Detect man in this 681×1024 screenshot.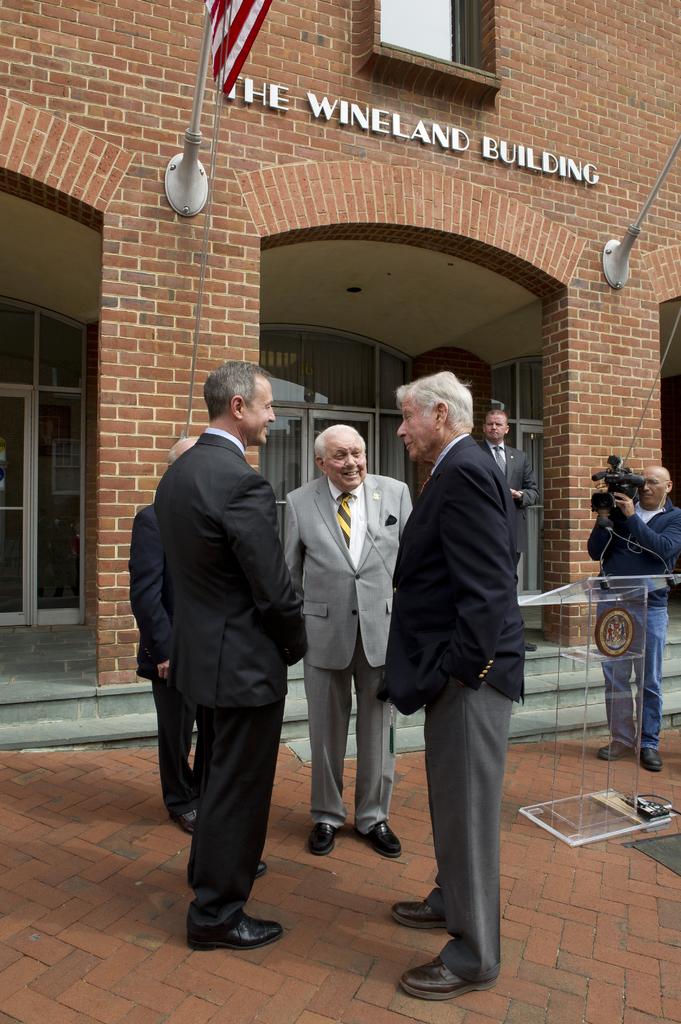
Detection: 376:371:549:978.
